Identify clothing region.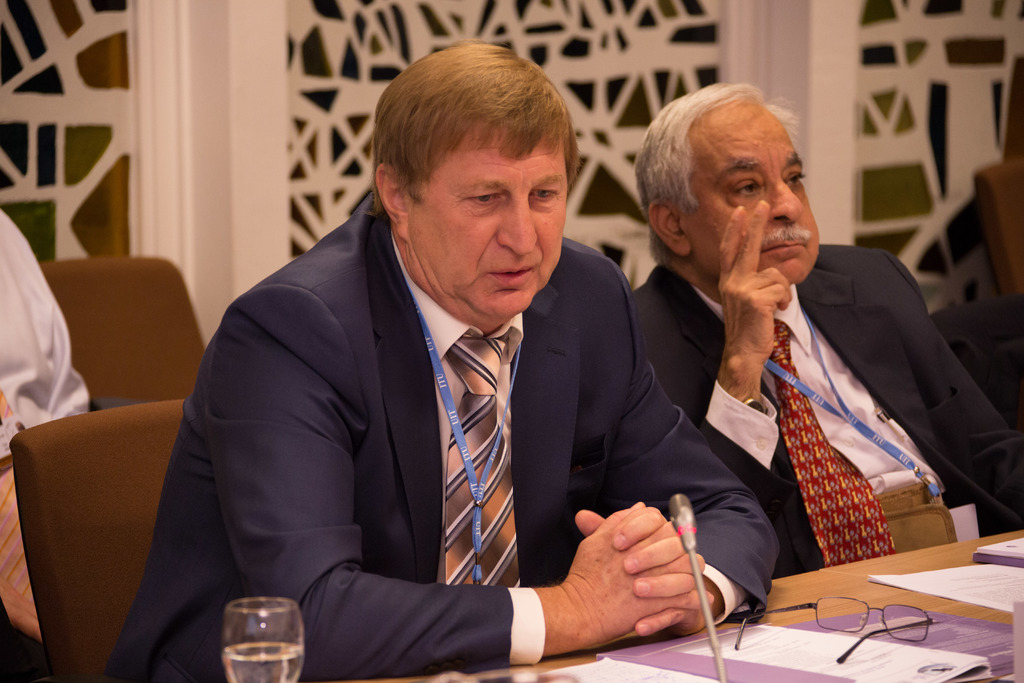
Region: detection(100, 188, 788, 682).
